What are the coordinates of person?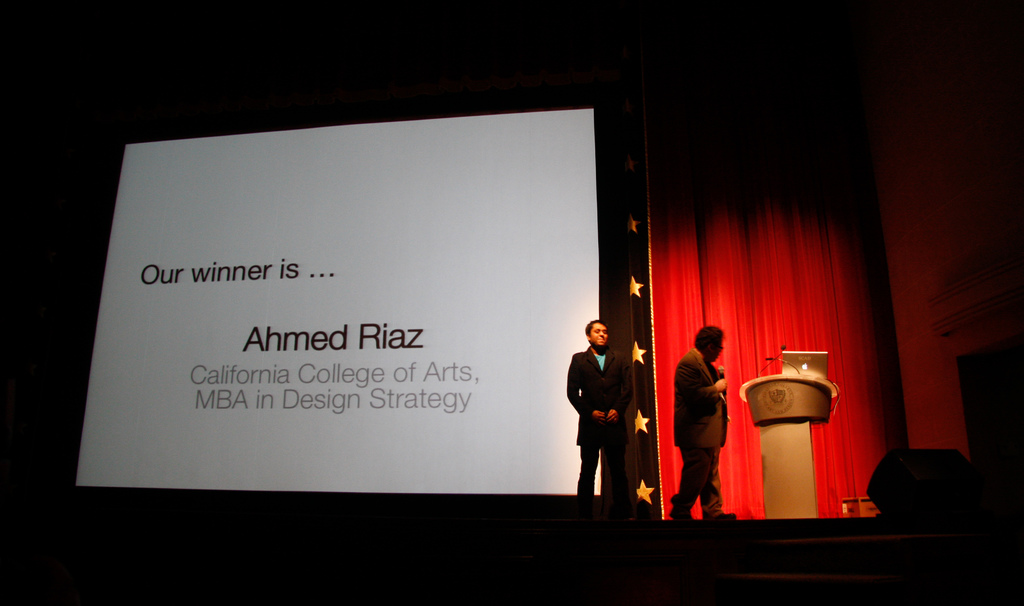
locate(575, 320, 645, 522).
